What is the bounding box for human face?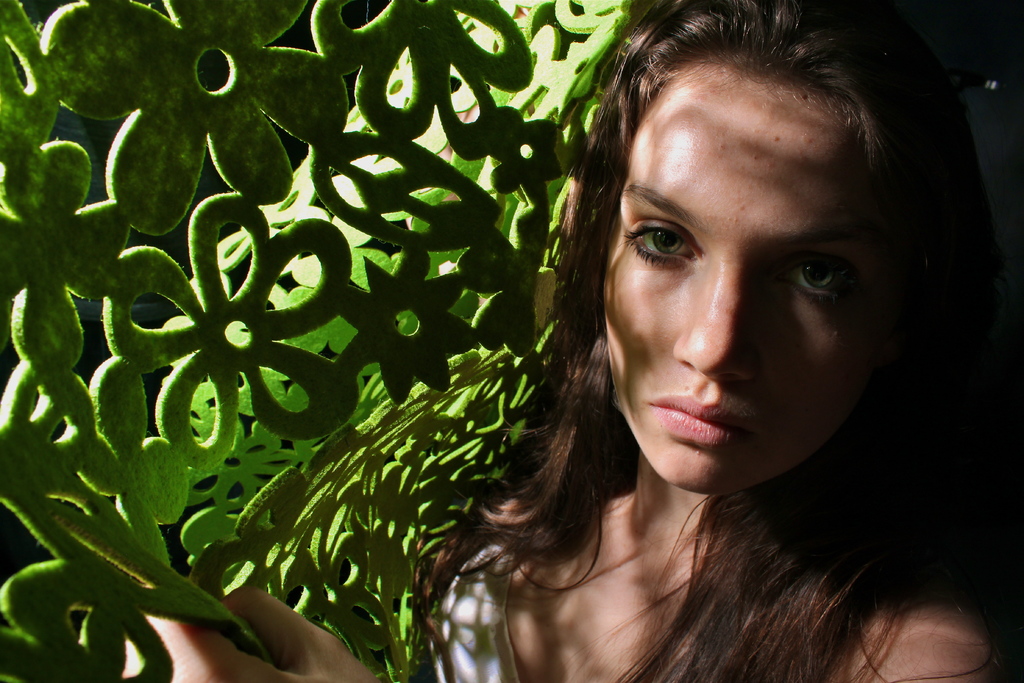
bbox=(606, 52, 941, 506).
